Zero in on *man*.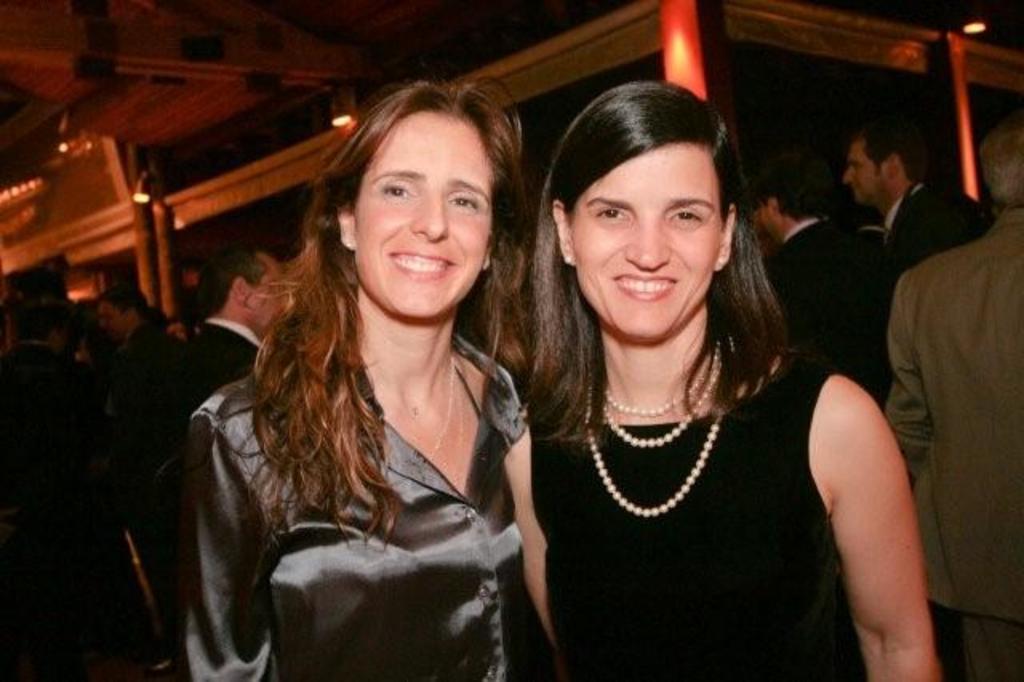
Zeroed in: (746,170,906,411).
